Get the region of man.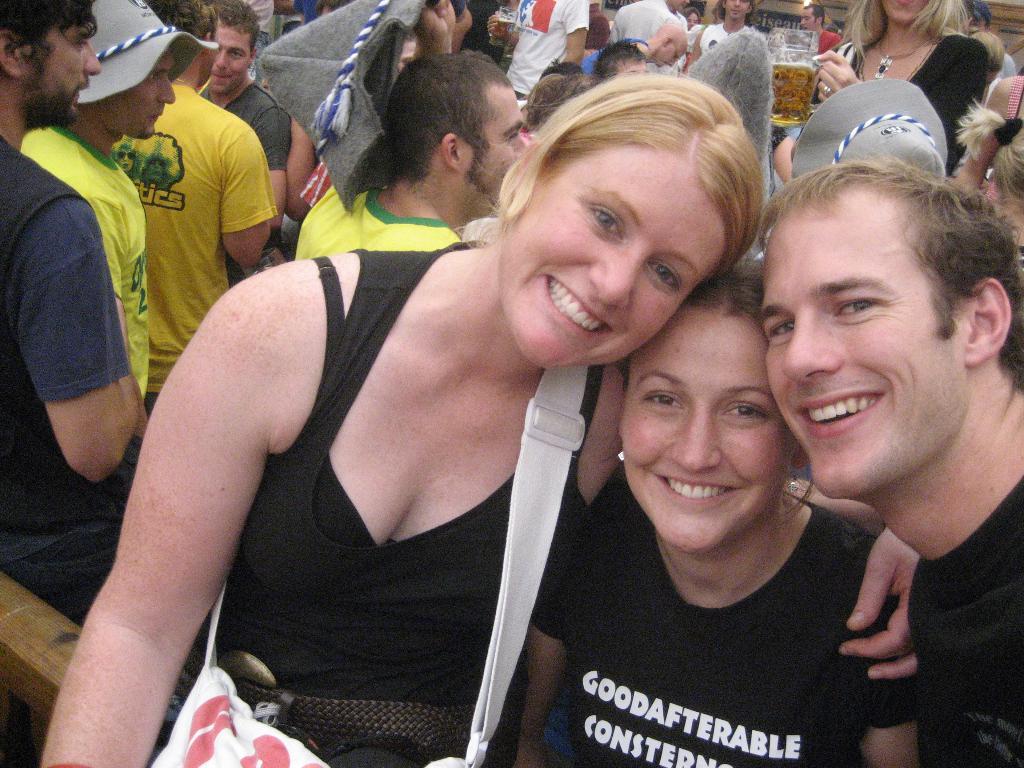
locate(756, 160, 1023, 767).
